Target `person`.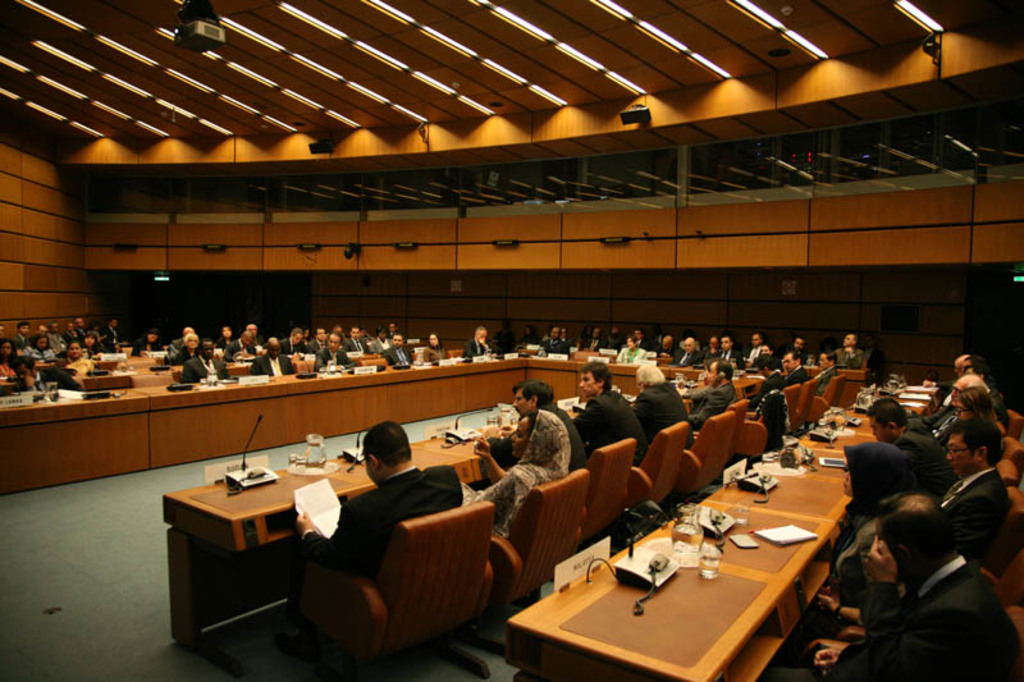
Target region: 785,331,803,356.
